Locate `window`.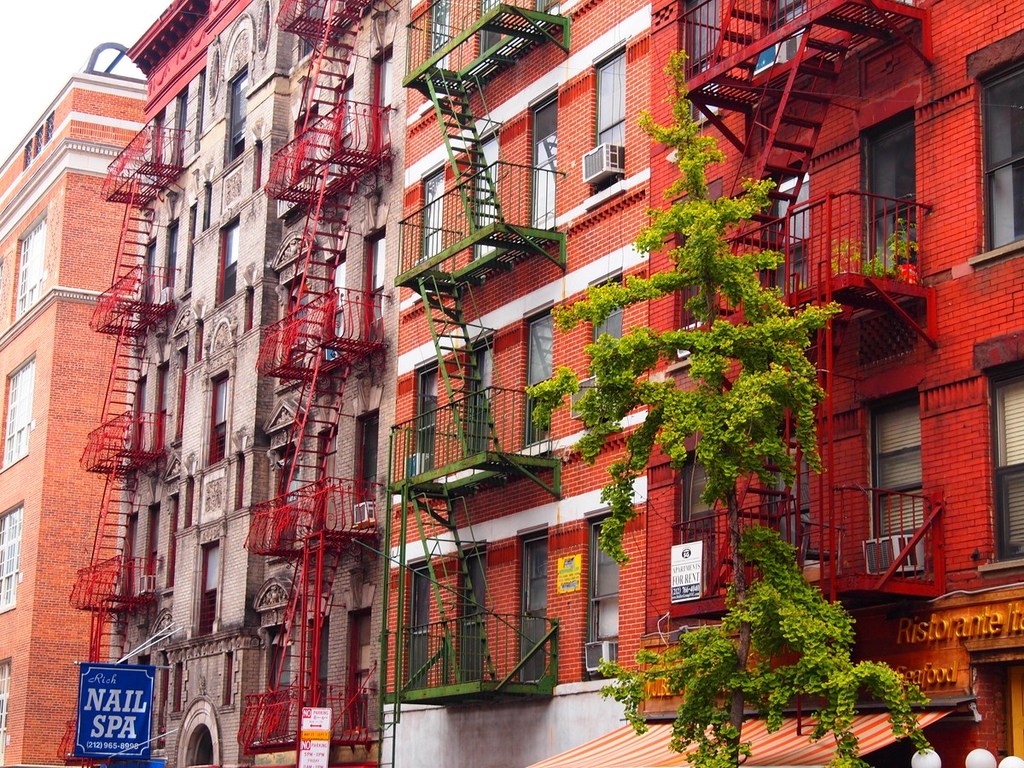
Bounding box: x1=589 y1=45 x2=626 y2=211.
